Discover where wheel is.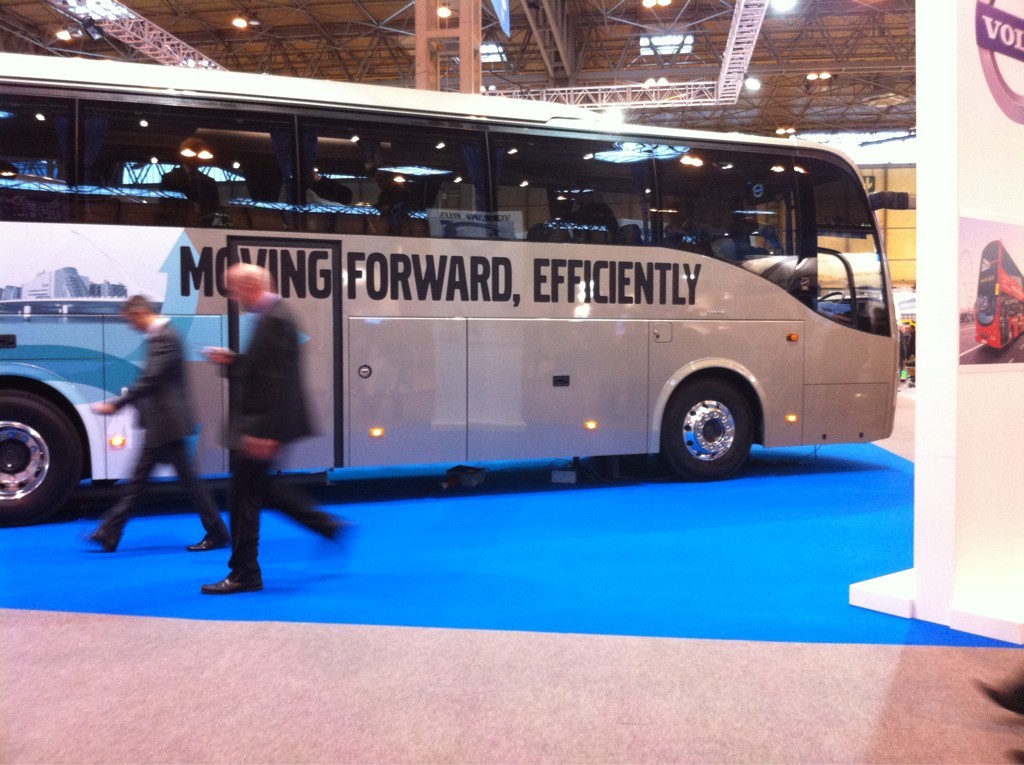
Discovered at detection(0, 383, 87, 528).
